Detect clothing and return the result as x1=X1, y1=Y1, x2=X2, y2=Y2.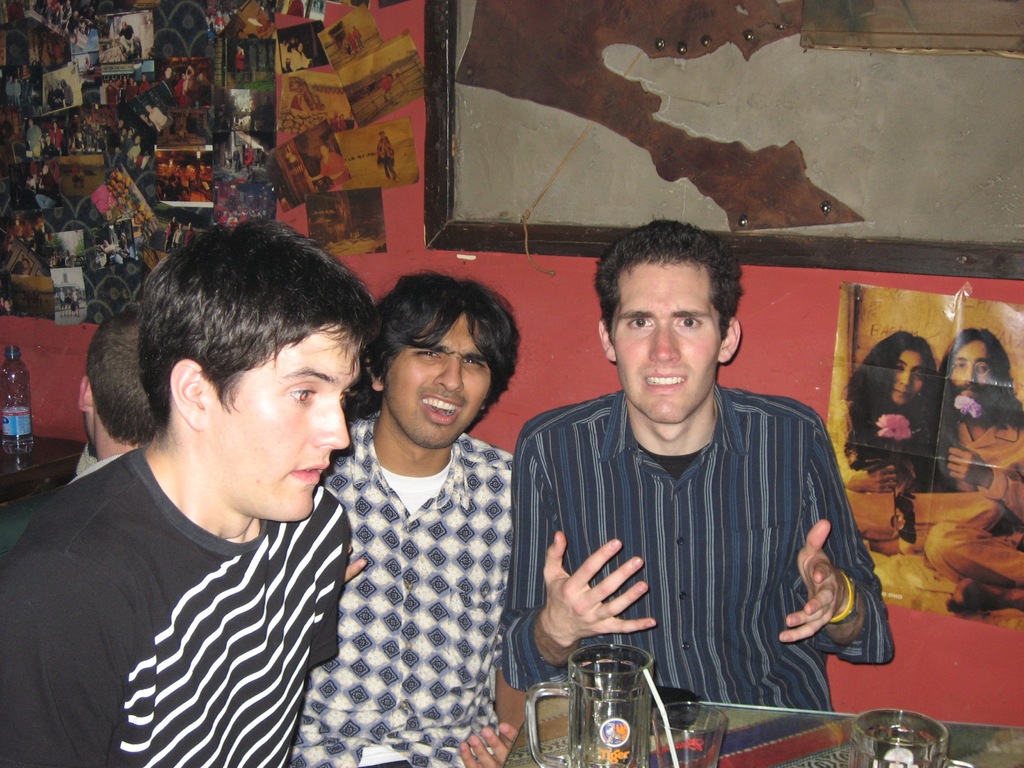
x1=103, y1=243, x2=124, y2=263.
